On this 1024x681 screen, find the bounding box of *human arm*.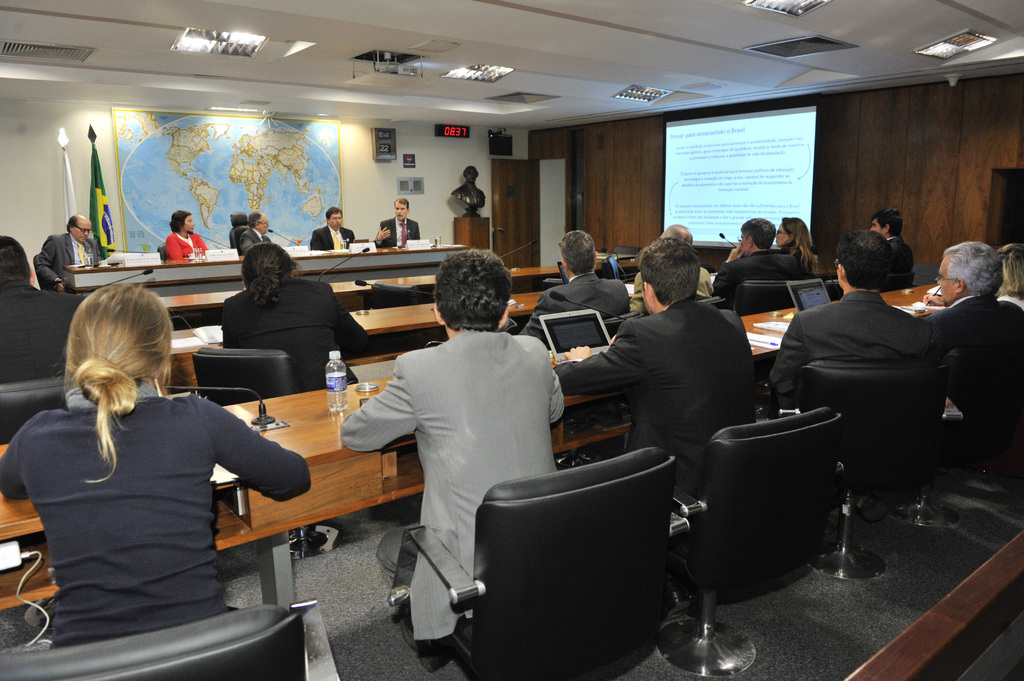
Bounding box: {"x1": 372, "y1": 221, "x2": 392, "y2": 248}.
